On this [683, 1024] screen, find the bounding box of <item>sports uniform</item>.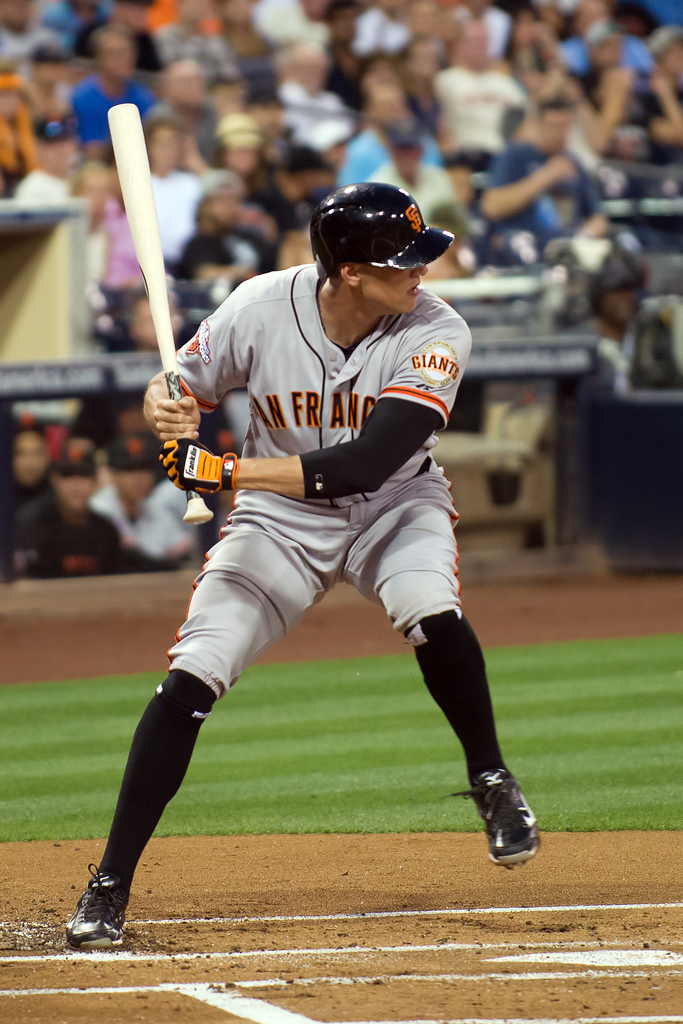
Bounding box: x1=95, y1=264, x2=507, y2=883.
